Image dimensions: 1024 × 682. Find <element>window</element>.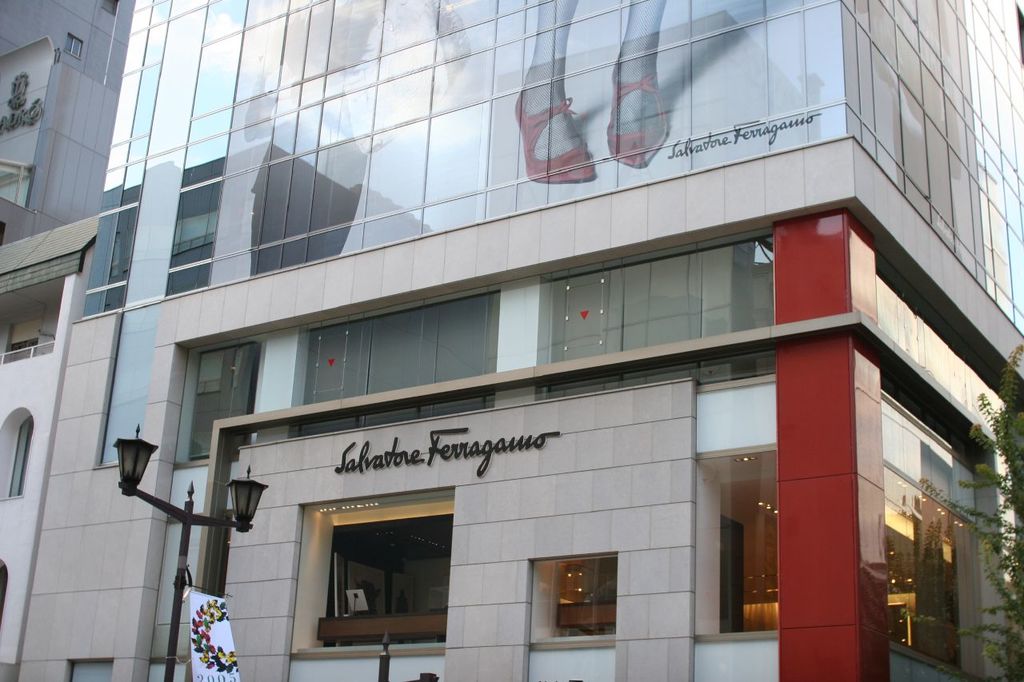
bbox=(693, 448, 784, 640).
